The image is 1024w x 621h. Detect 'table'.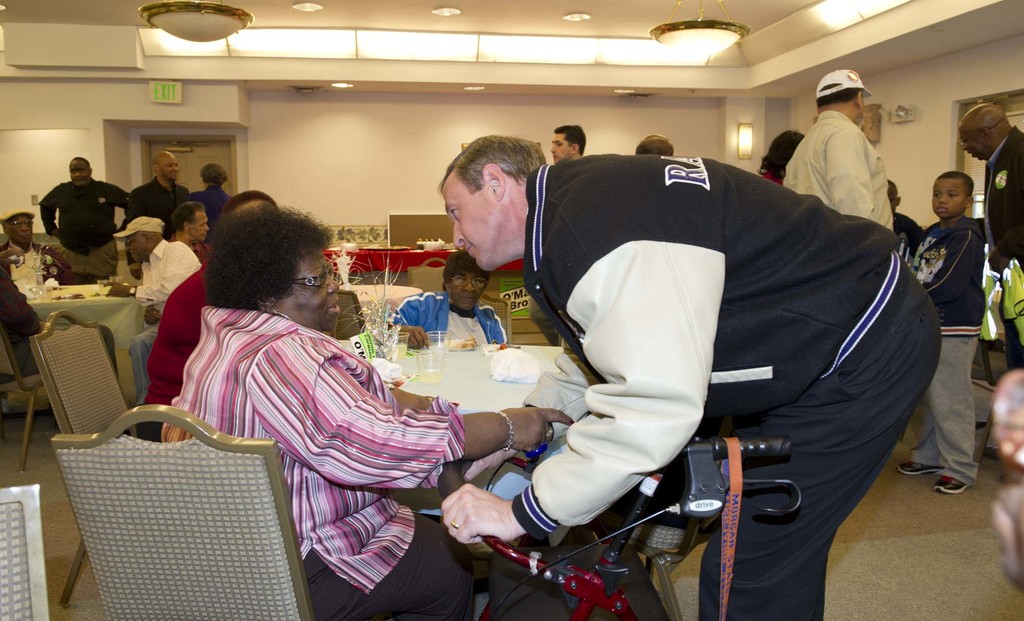
Detection: (left=16, top=280, right=157, bottom=342).
